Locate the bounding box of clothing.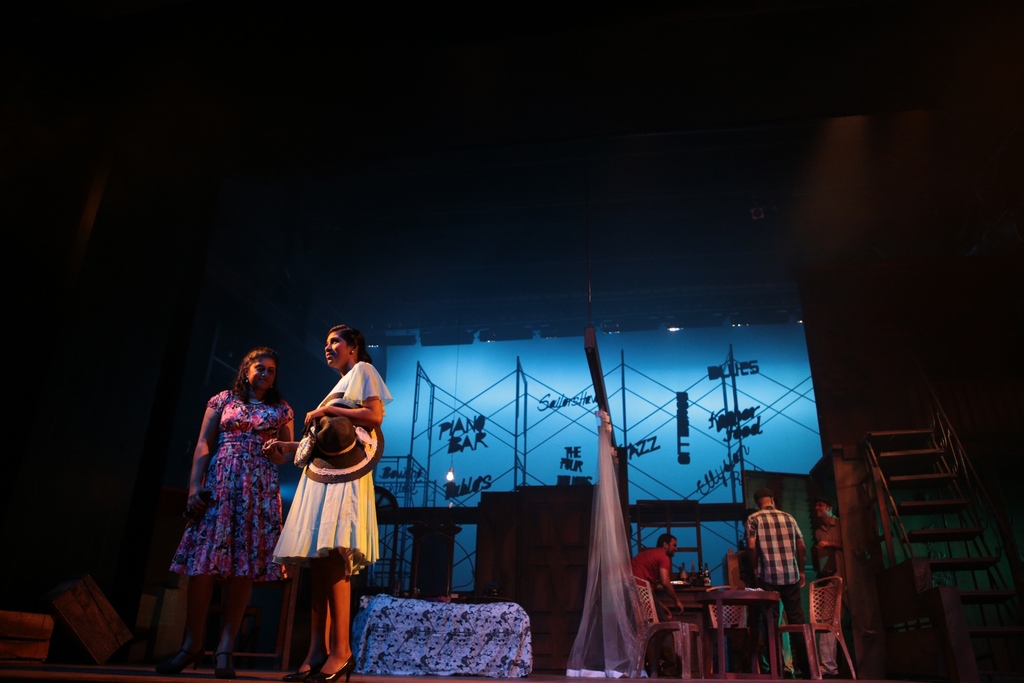
Bounding box: select_region(167, 386, 297, 586).
